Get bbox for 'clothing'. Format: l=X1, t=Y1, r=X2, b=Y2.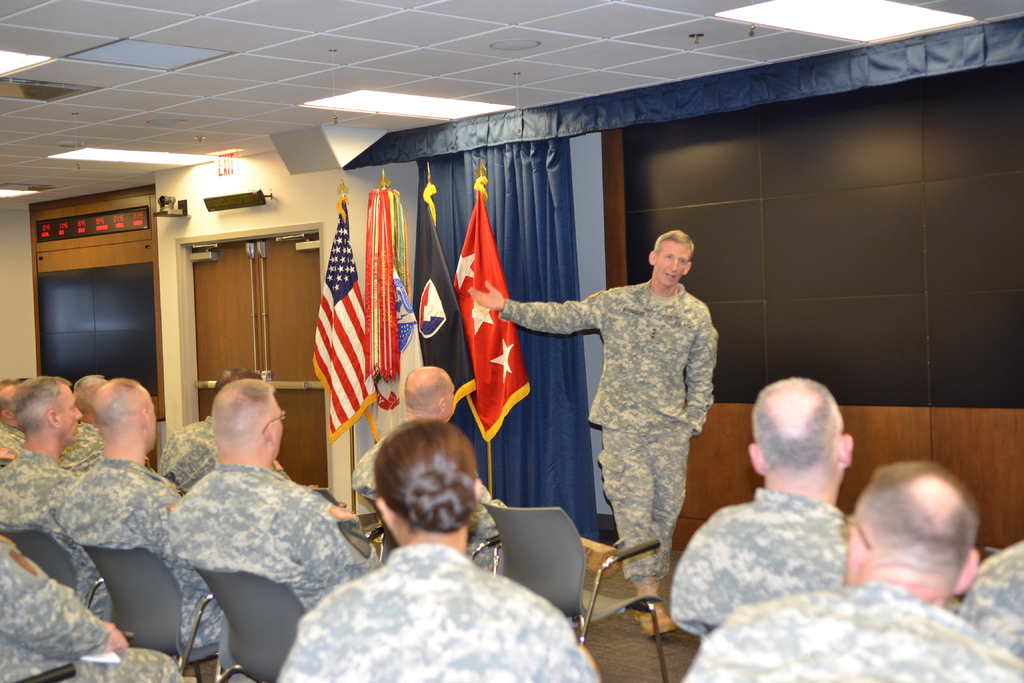
l=0, t=525, r=182, b=682.
